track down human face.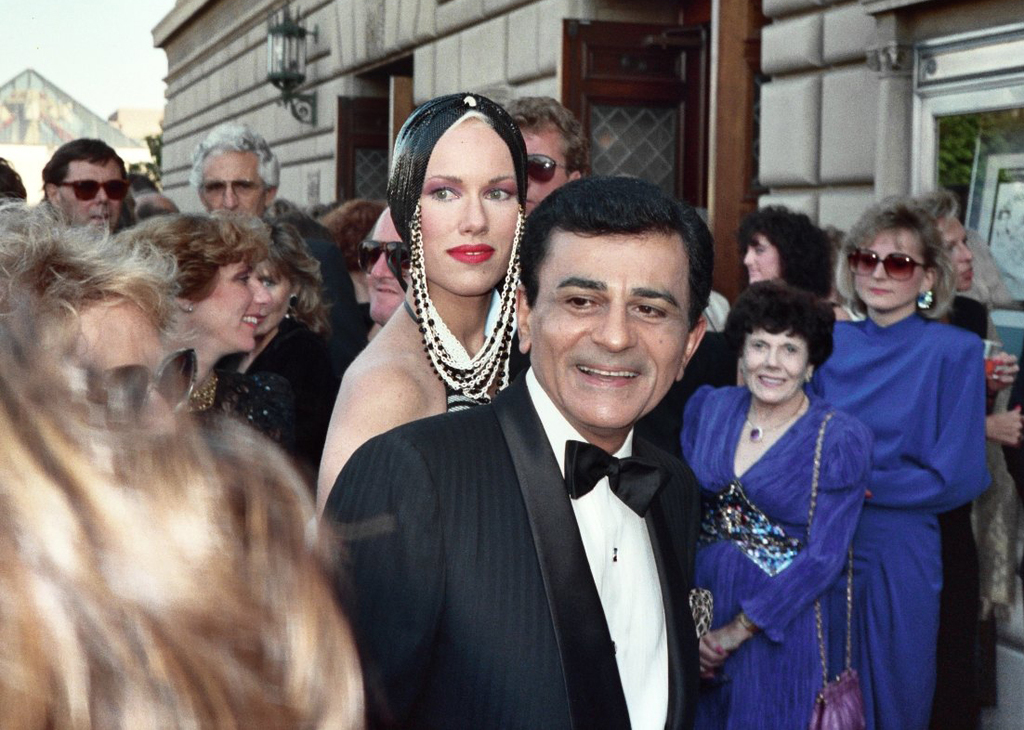
Tracked to (201,254,268,348).
